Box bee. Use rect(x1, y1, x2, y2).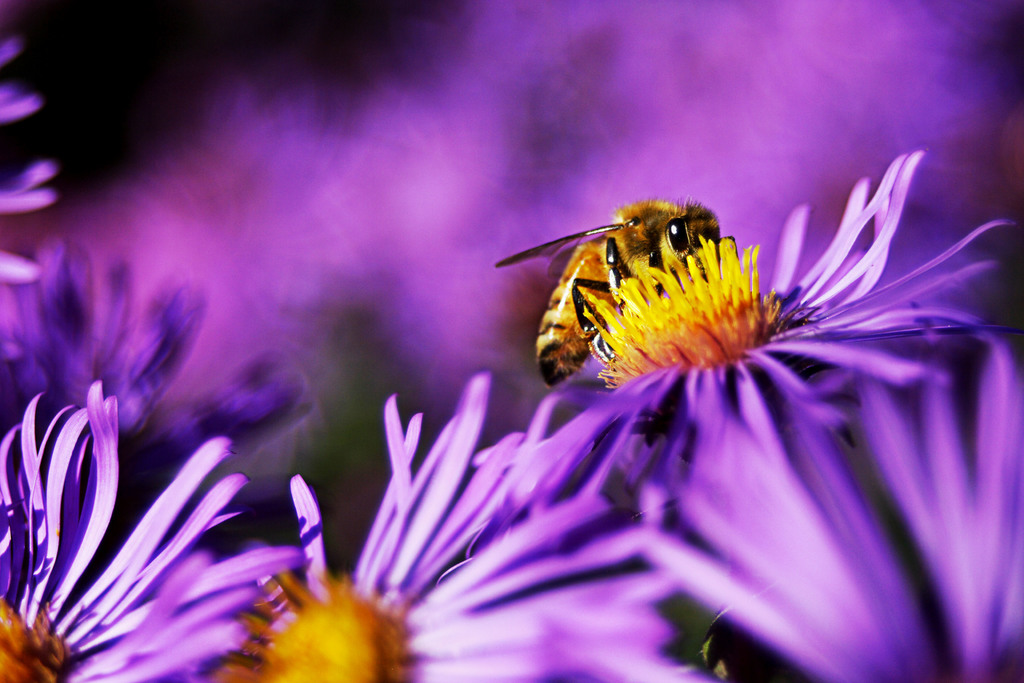
rect(496, 184, 748, 386).
